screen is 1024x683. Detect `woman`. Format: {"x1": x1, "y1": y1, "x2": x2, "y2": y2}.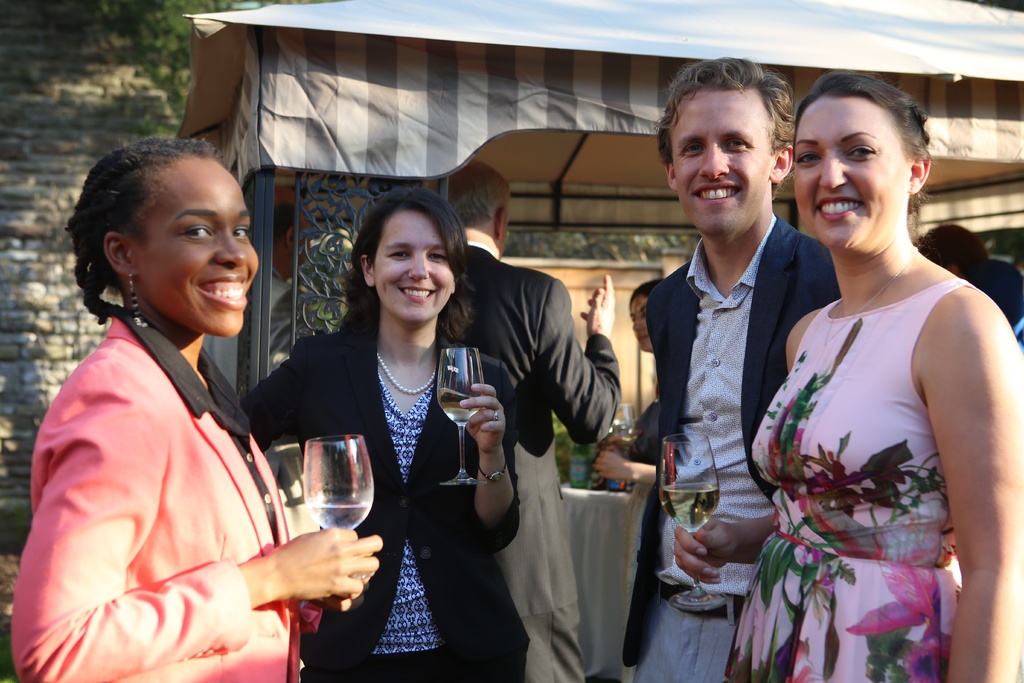
{"x1": 308, "y1": 182, "x2": 520, "y2": 682}.
